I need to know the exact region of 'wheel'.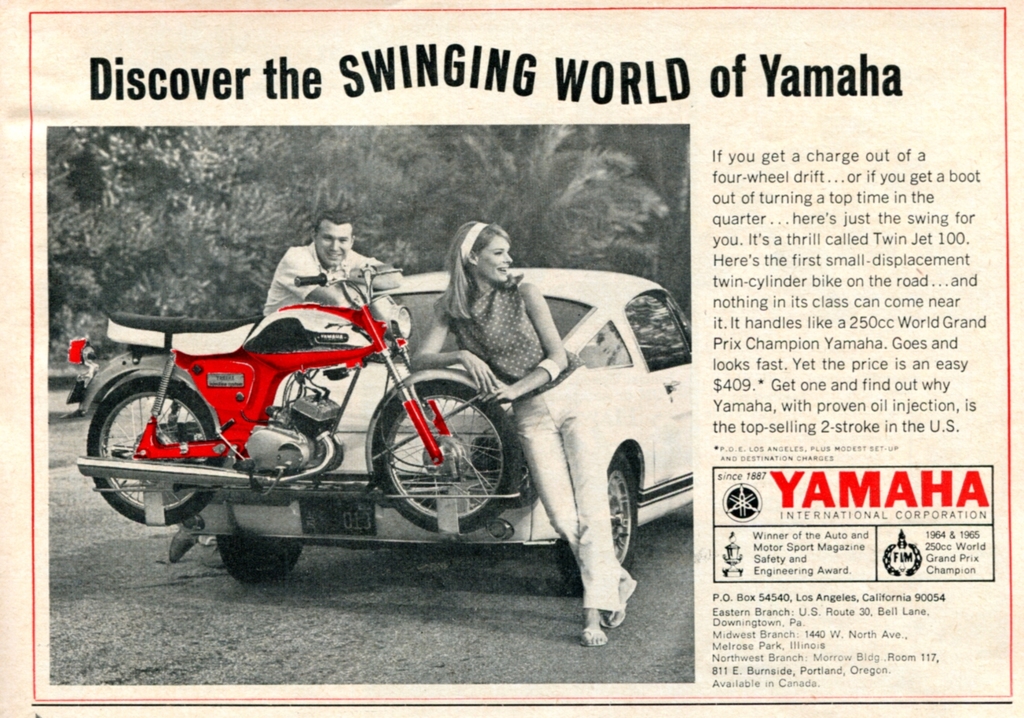
Region: locate(83, 373, 212, 501).
